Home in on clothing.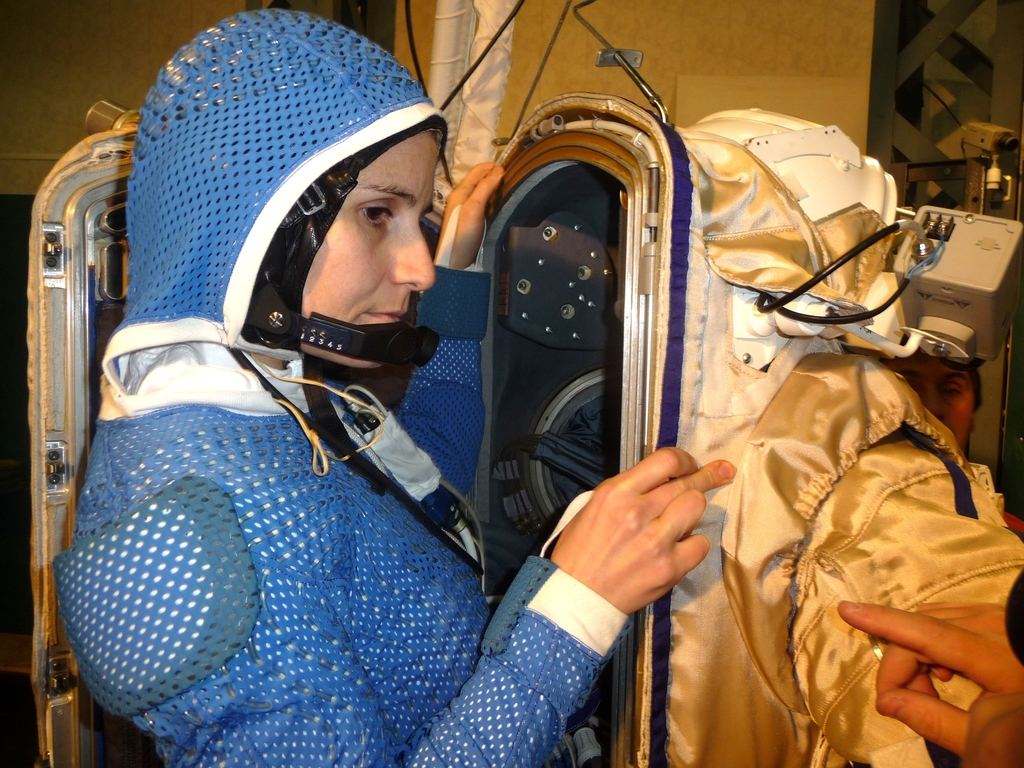
Homed in at (x1=50, y1=0, x2=630, y2=767).
